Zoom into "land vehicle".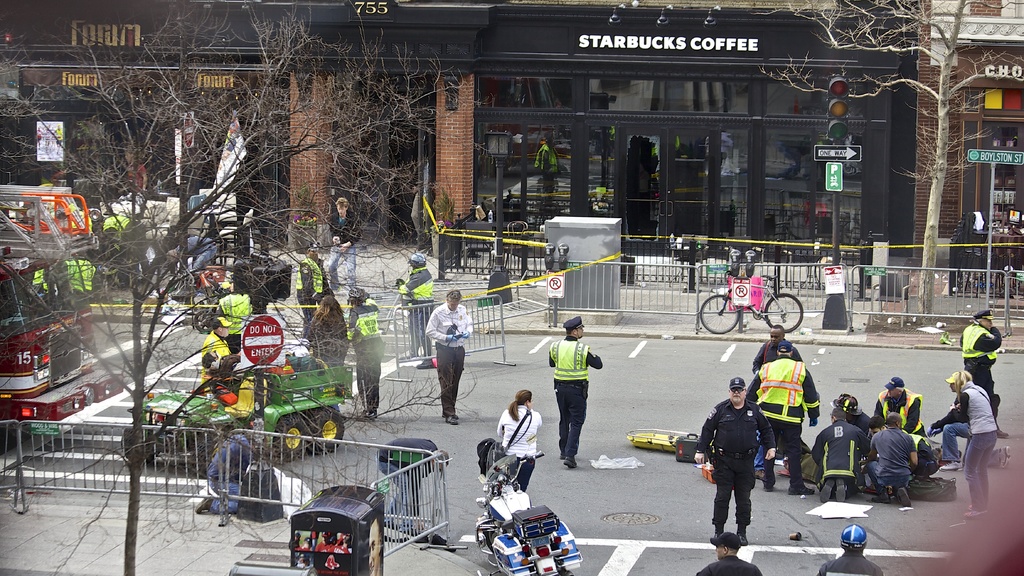
Zoom target: rect(0, 276, 120, 454).
